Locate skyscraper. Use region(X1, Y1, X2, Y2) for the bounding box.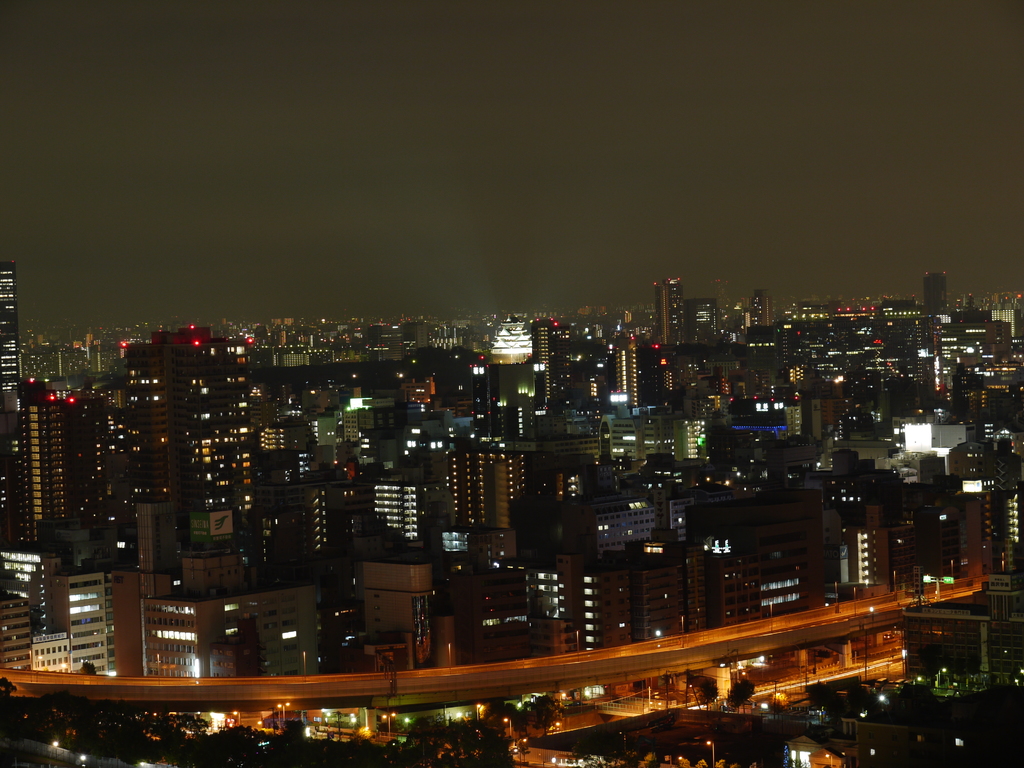
region(916, 267, 953, 323).
